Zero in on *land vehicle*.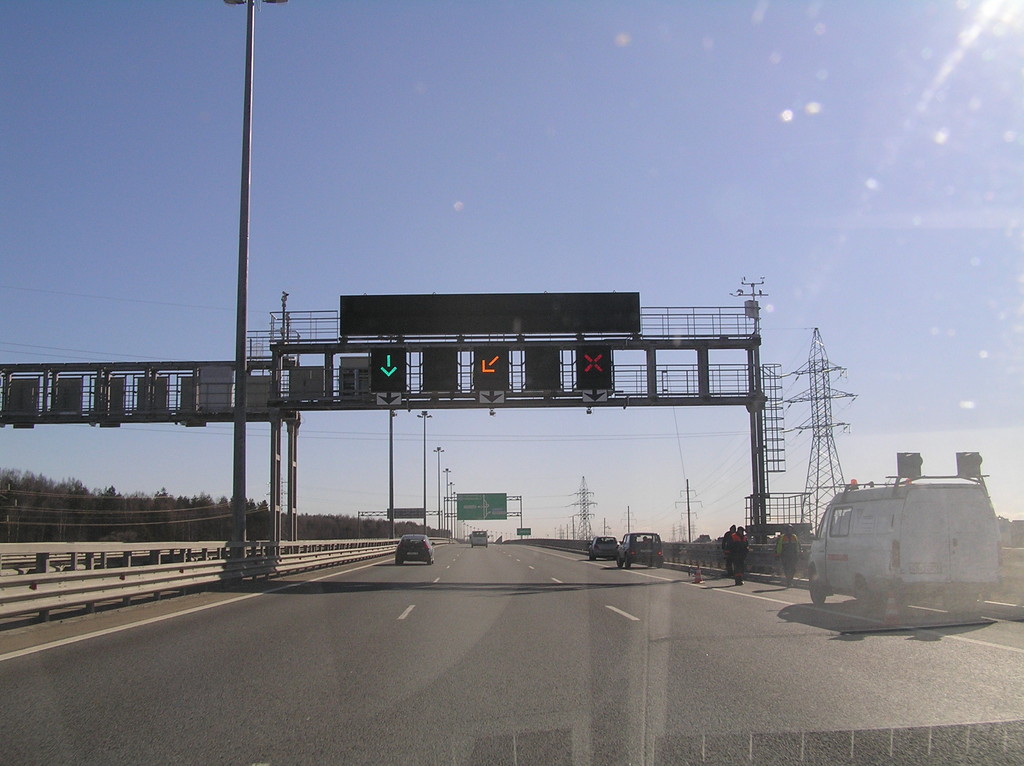
Zeroed in: locate(616, 529, 665, 570).
